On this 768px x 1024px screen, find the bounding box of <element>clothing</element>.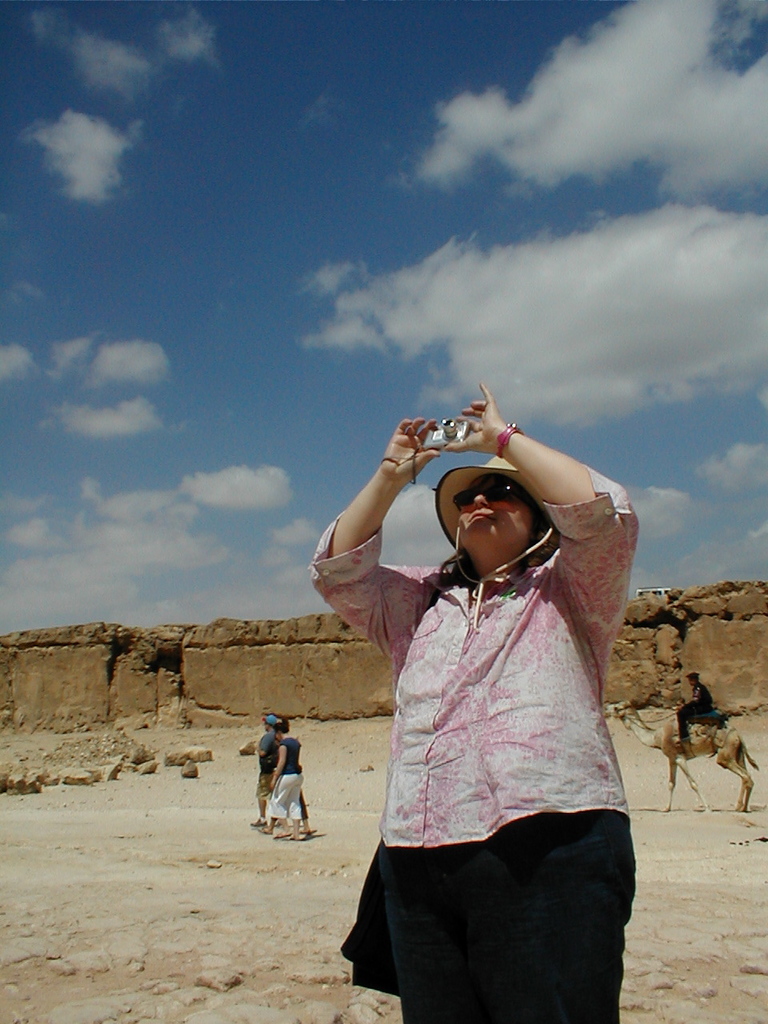
Bounding box: pyautogui.locateOnScreen(259, 732, 282, 804).
